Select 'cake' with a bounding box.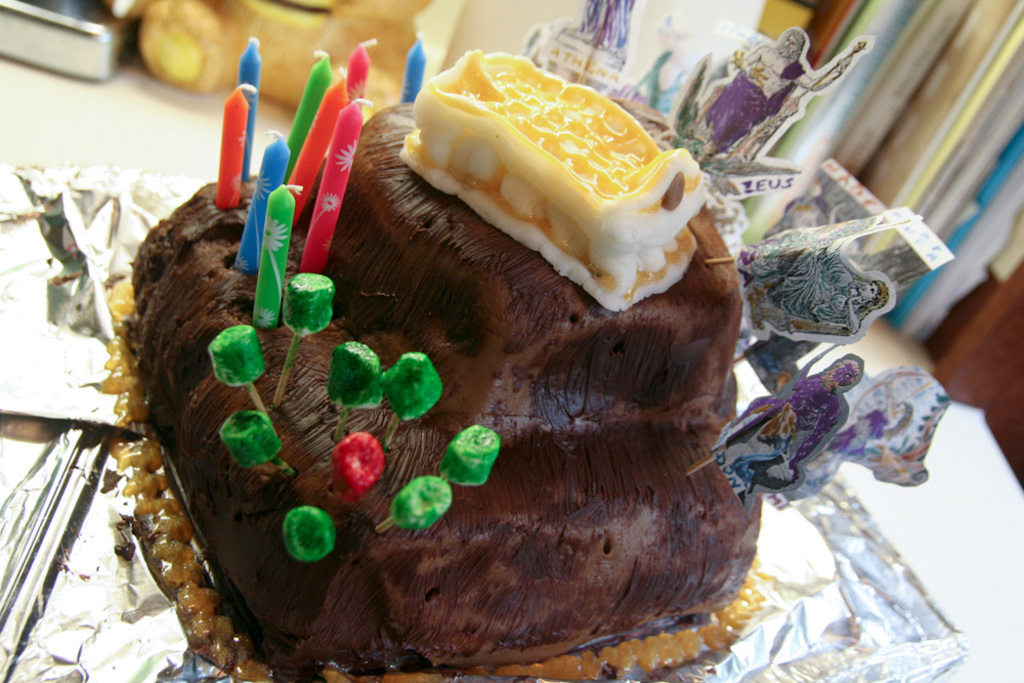
<bbox>119, 48, 763, 679</bbox>.
